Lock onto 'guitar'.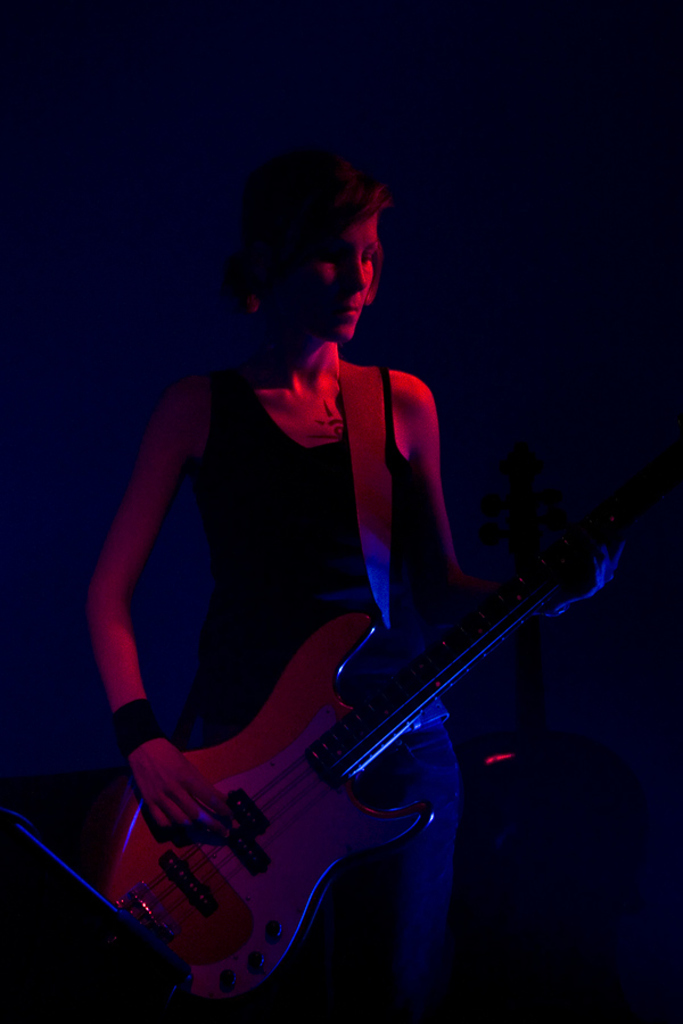
Locked: (89, 436, 645, 1002).
